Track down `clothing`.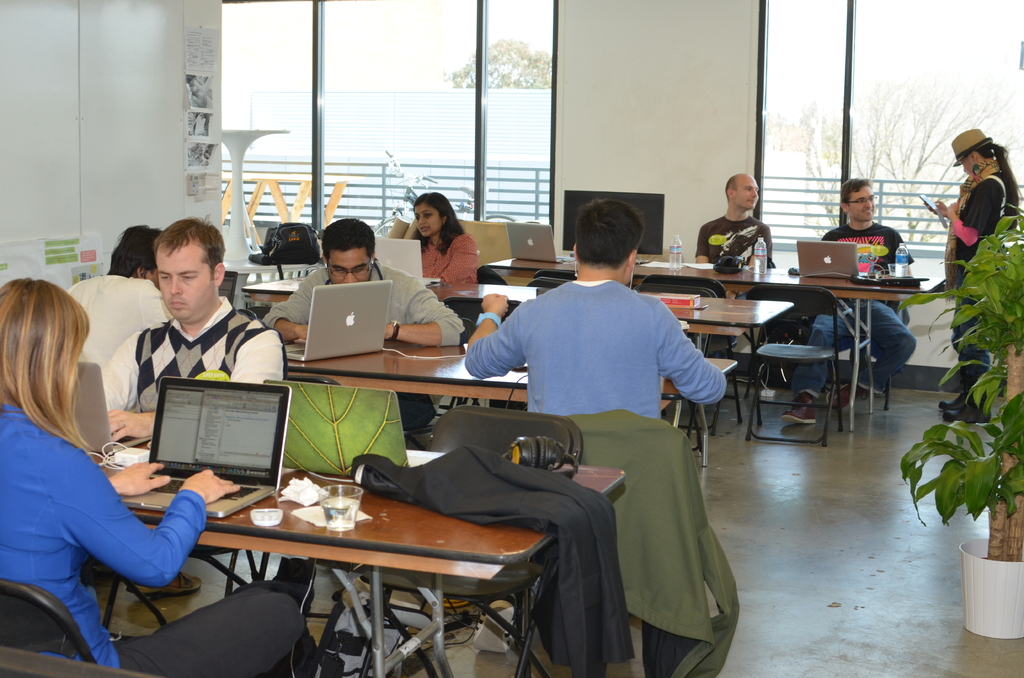
Tracked to [x1=688, y1=209, x2=774, y2=364].
